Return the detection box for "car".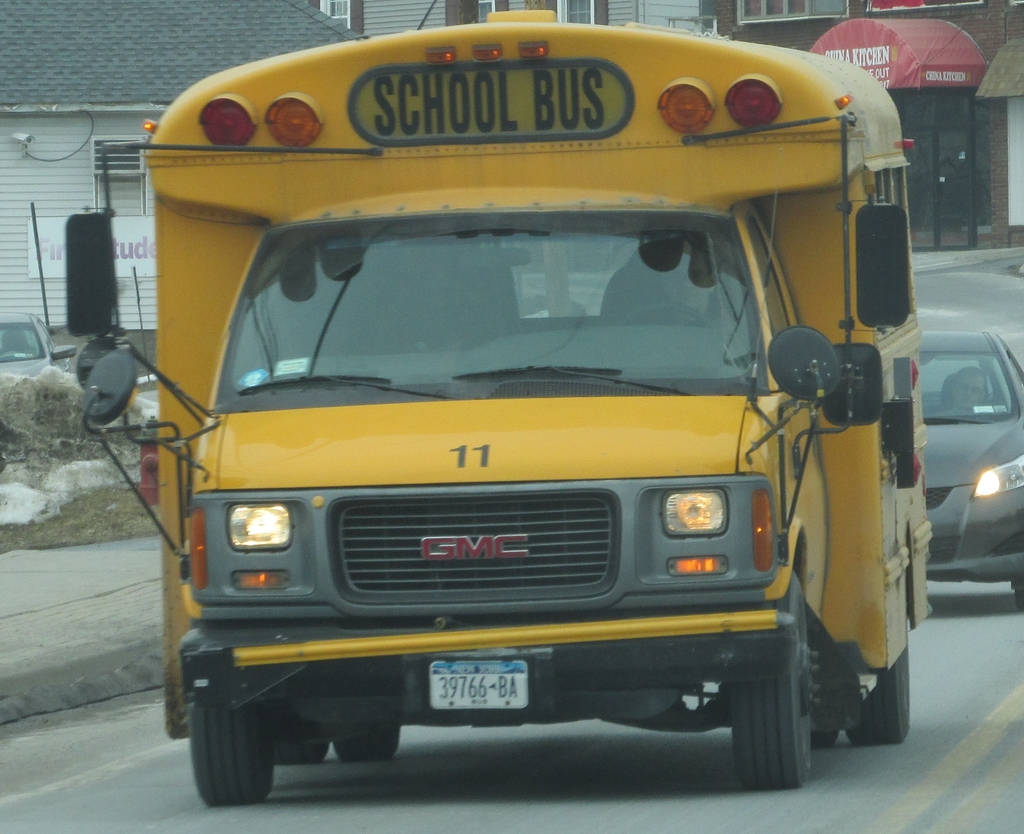
left=920, top=328, right=1023, bottom=604.
